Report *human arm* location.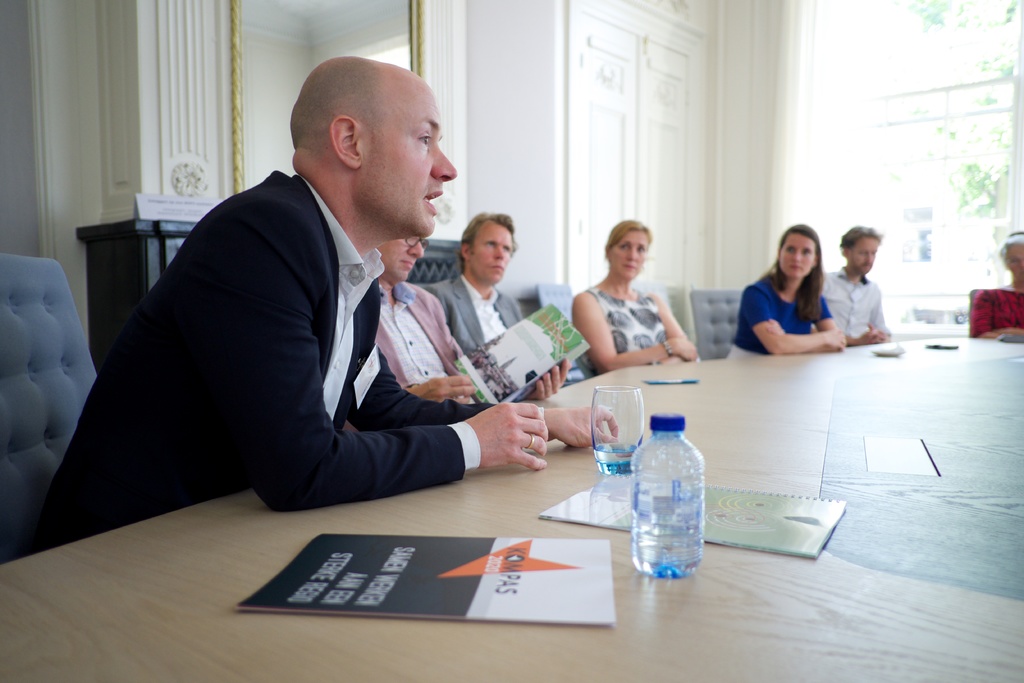
Report: BBox(865, 292, 892, 343).
